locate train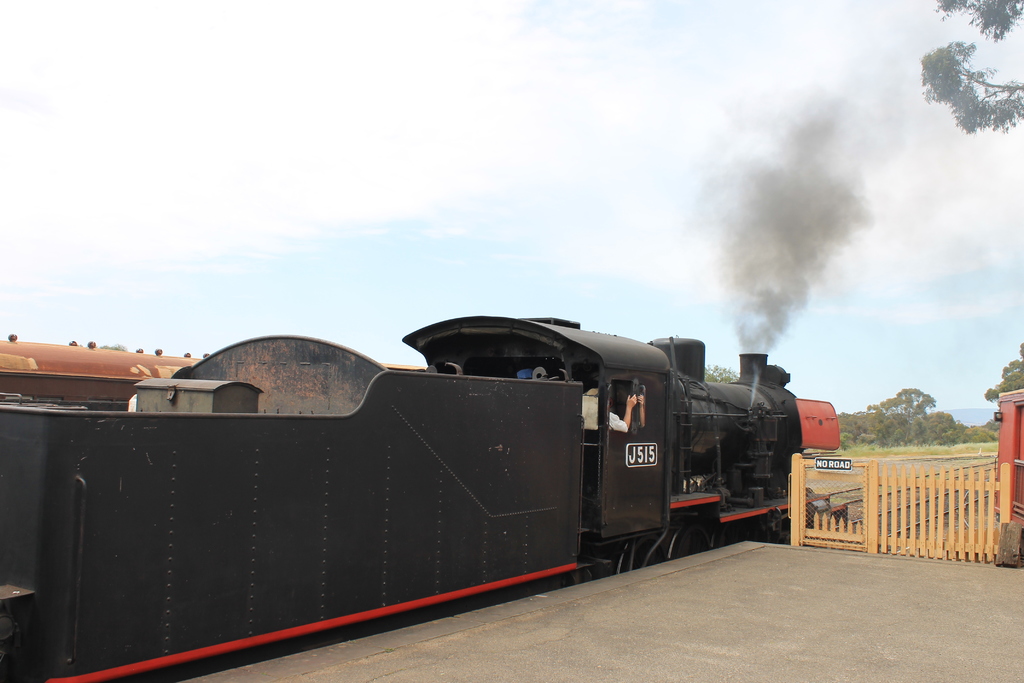
bbox(0, 315, 842, 682)
